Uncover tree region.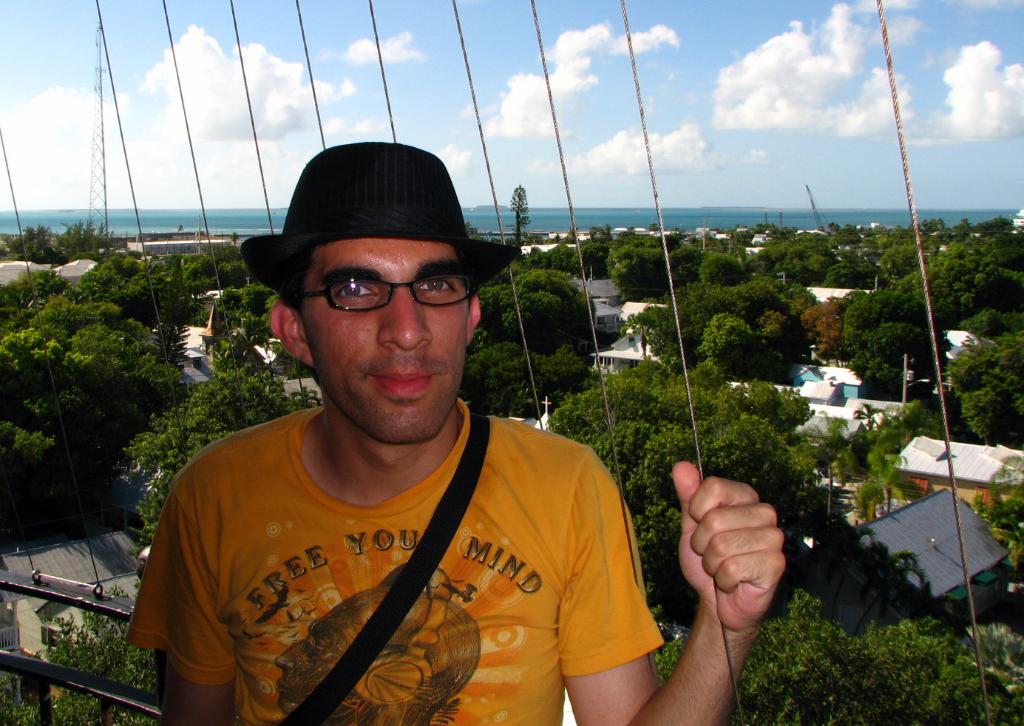
Uncovered: [left=668, top=247, right=696, bottom=284].
